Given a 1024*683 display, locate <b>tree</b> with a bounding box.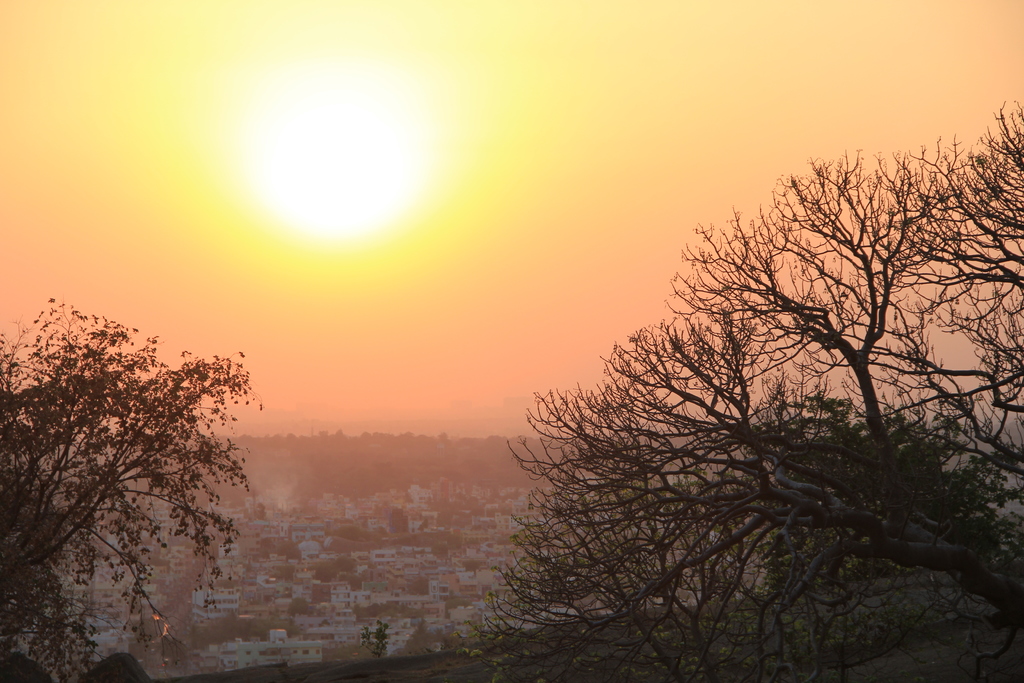
Located: <bbox>760, 394, 988, 605</bbox>.
